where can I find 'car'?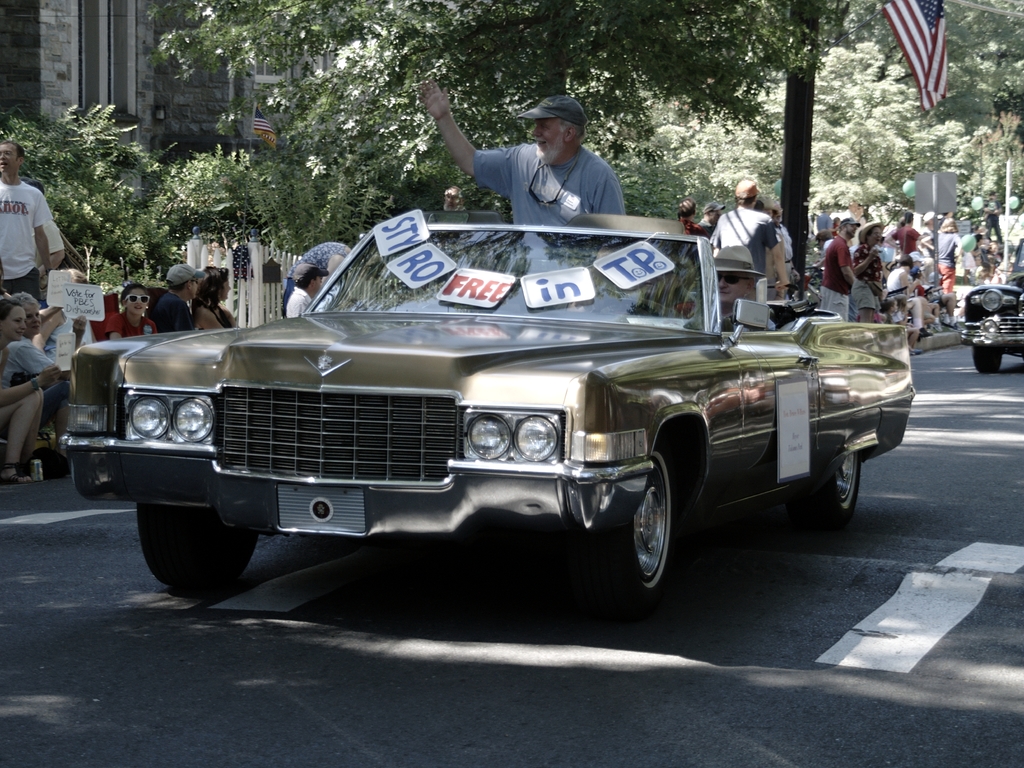
You can find it at 47,211,878,593.
